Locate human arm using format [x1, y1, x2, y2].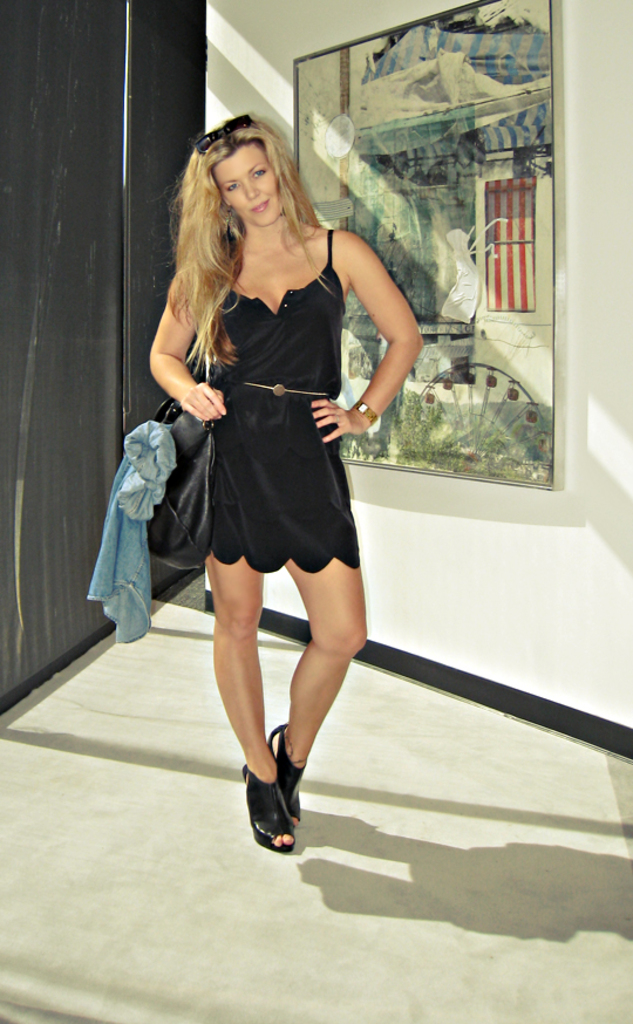
[335, 217, 427, 451].
